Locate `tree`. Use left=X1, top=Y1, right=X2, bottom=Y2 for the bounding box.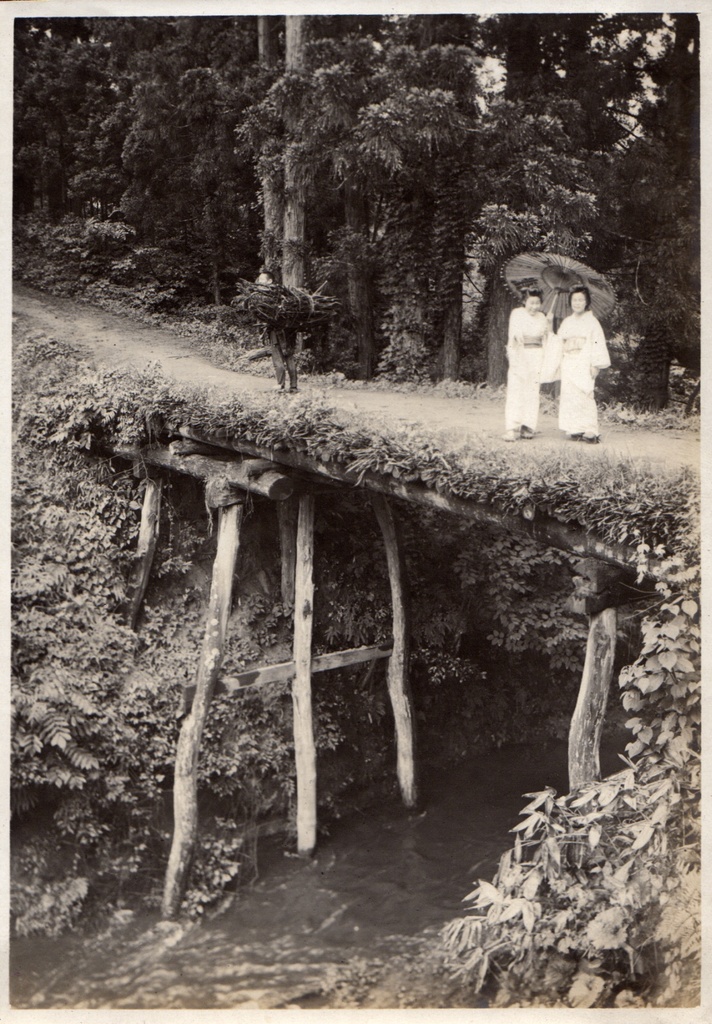
left=250, top=15, right=290, bottom=276.
